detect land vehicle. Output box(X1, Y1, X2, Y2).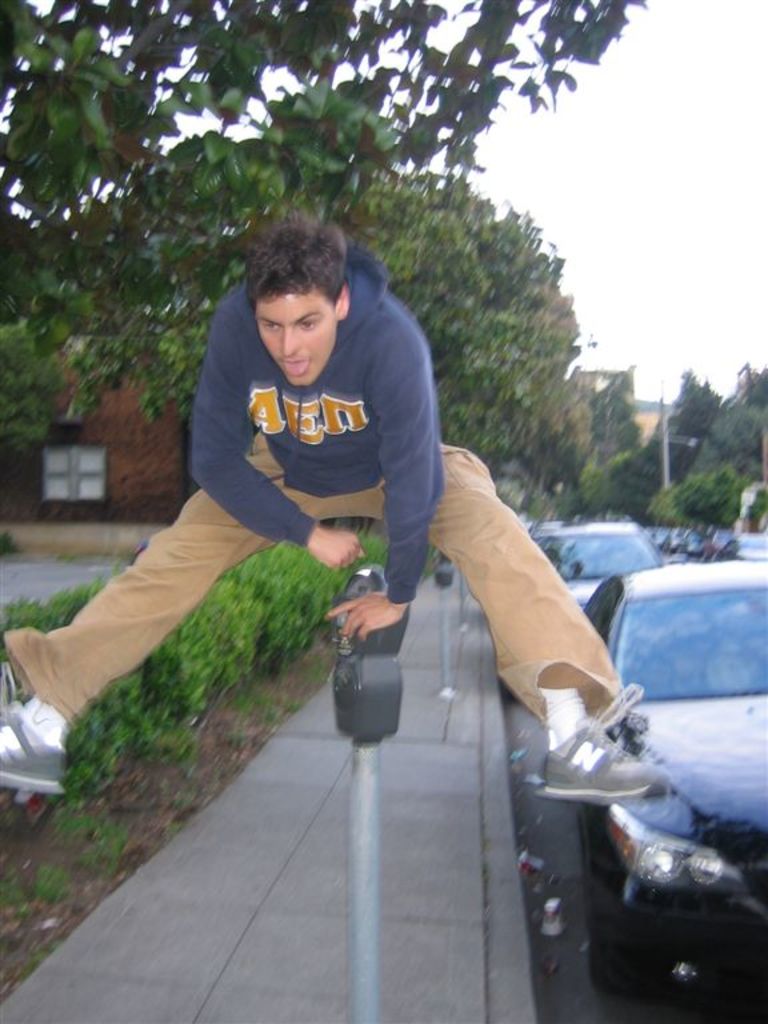
box(531, 519, 681, 617).
